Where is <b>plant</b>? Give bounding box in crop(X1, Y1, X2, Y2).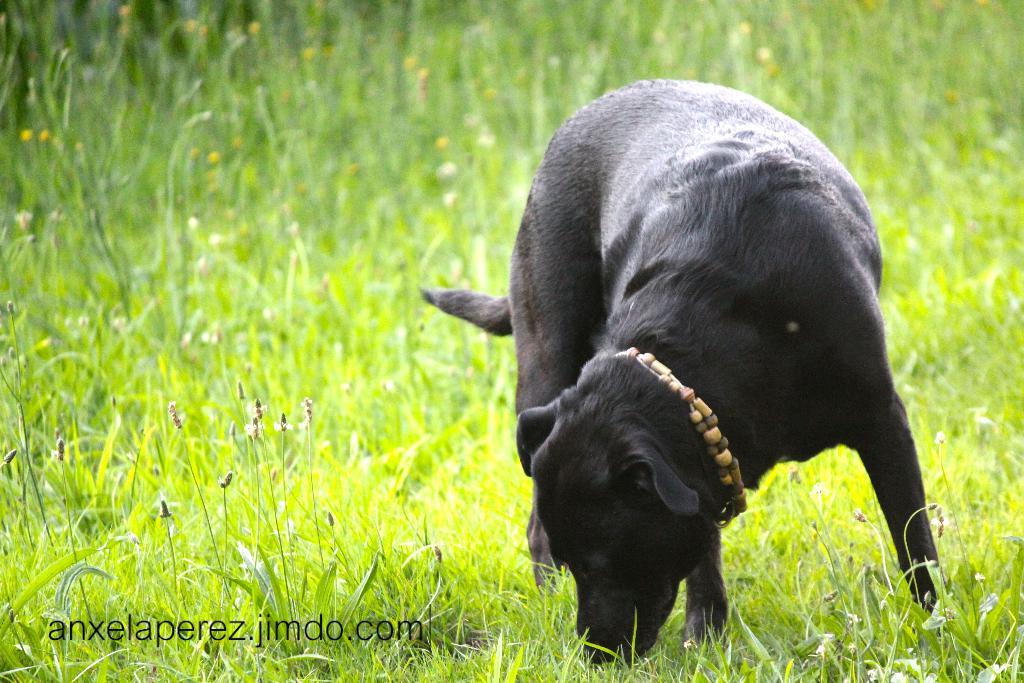
crop(0, 0, 1023, 682).
